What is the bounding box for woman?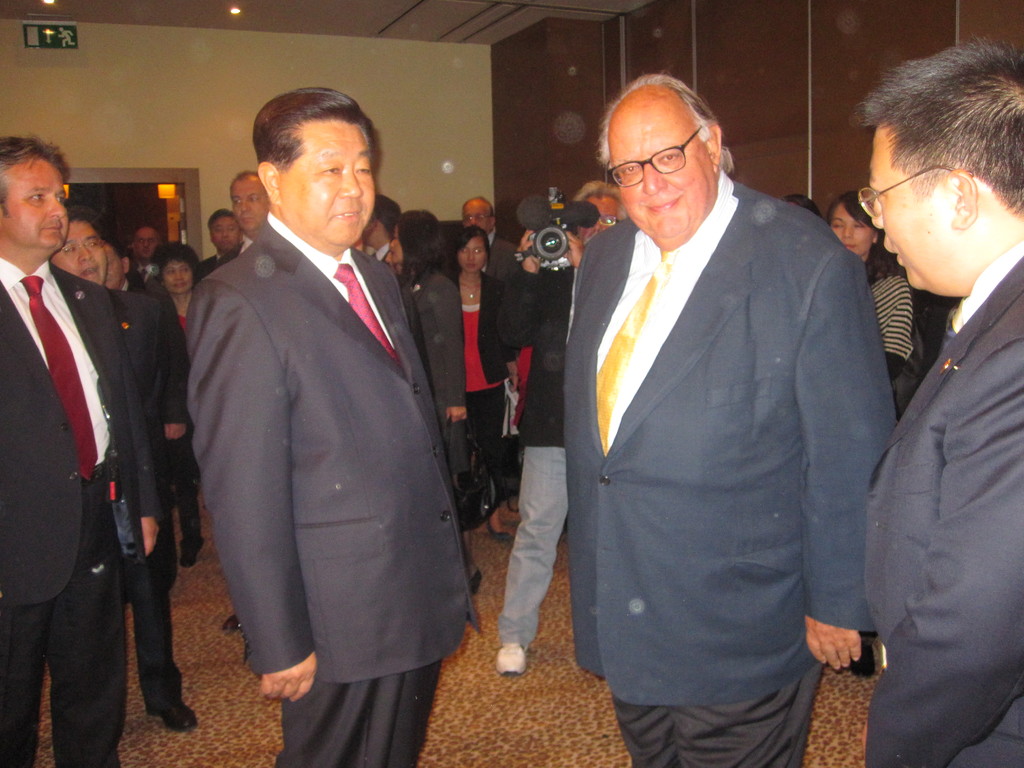
451 218 524 527.
